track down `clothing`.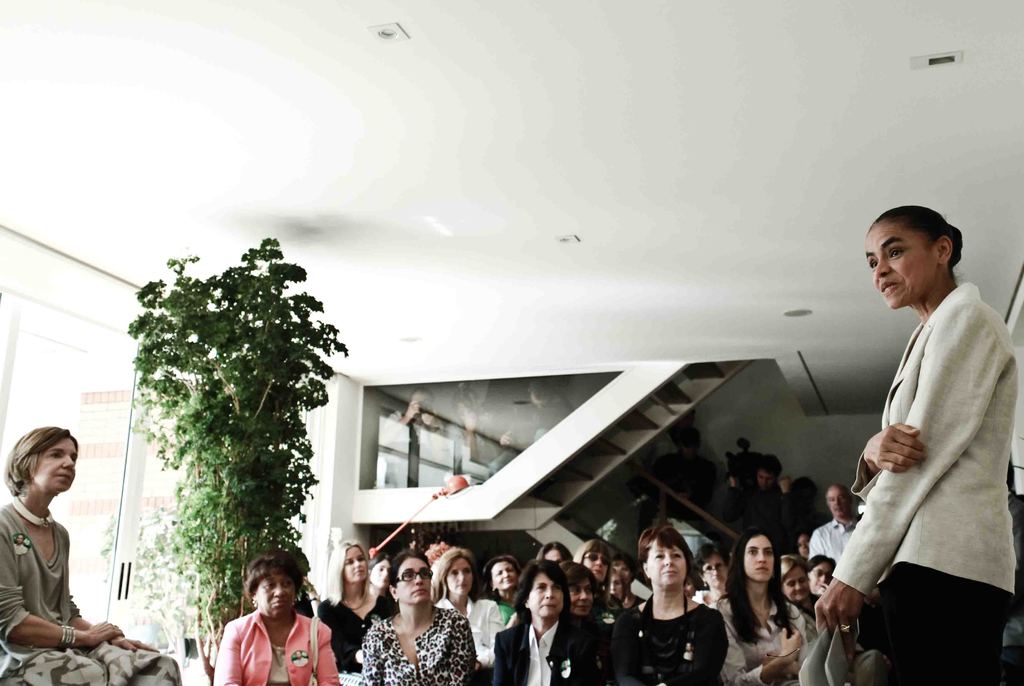
Tracked to rect(353, 602, 476, 683).
